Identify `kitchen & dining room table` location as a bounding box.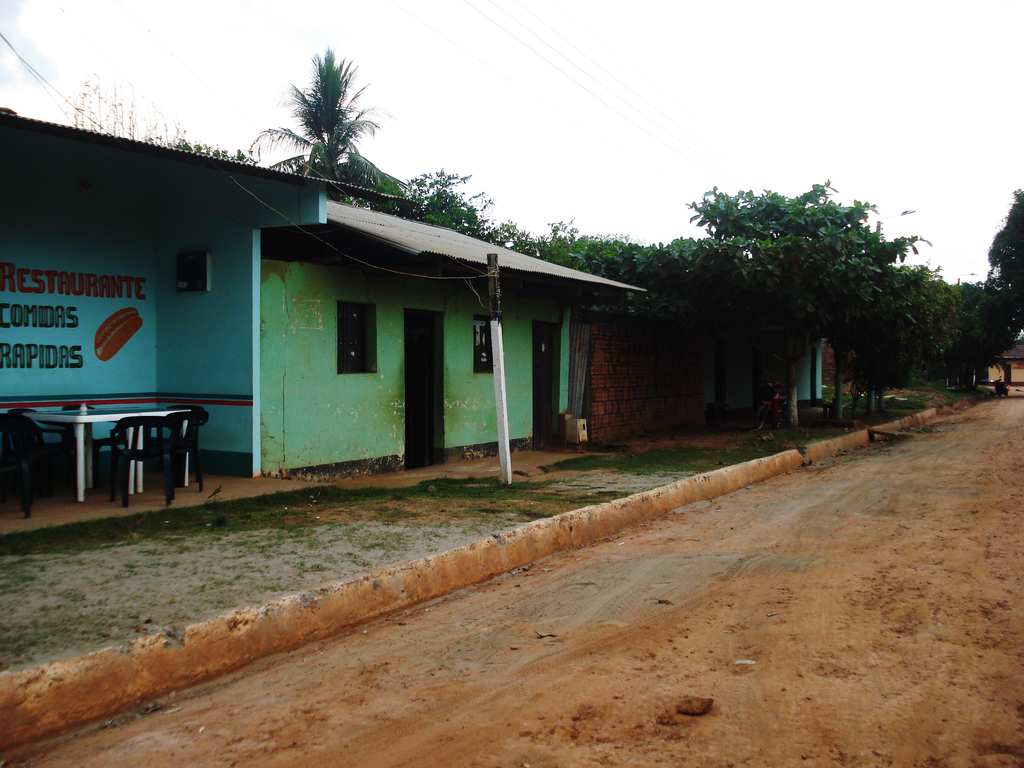
rect(10, 385, 226, 496).
